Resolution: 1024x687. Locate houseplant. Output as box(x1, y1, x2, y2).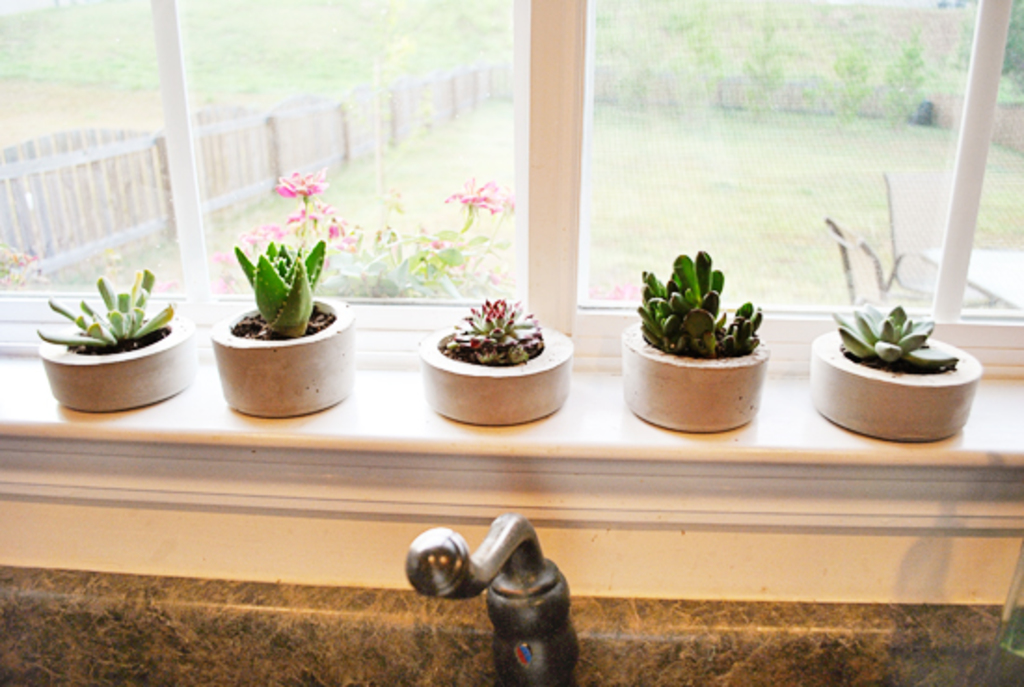
box(801, 303, 983, 439).
